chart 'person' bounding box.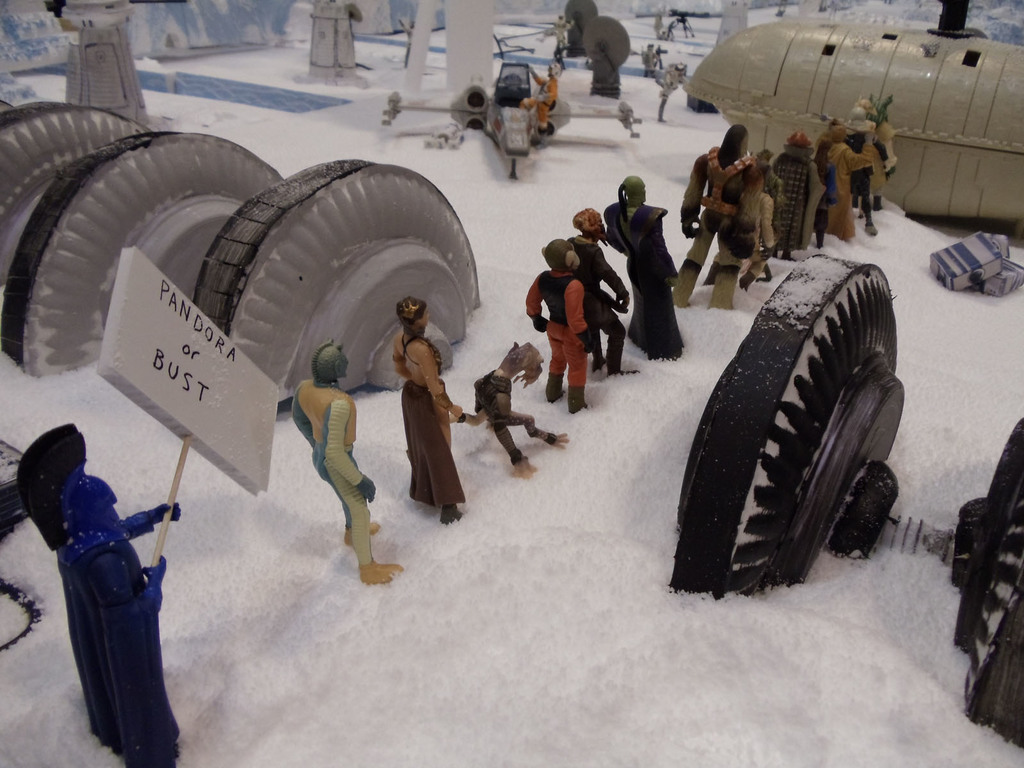
Charted: locate(20, 421, 182, 767).
